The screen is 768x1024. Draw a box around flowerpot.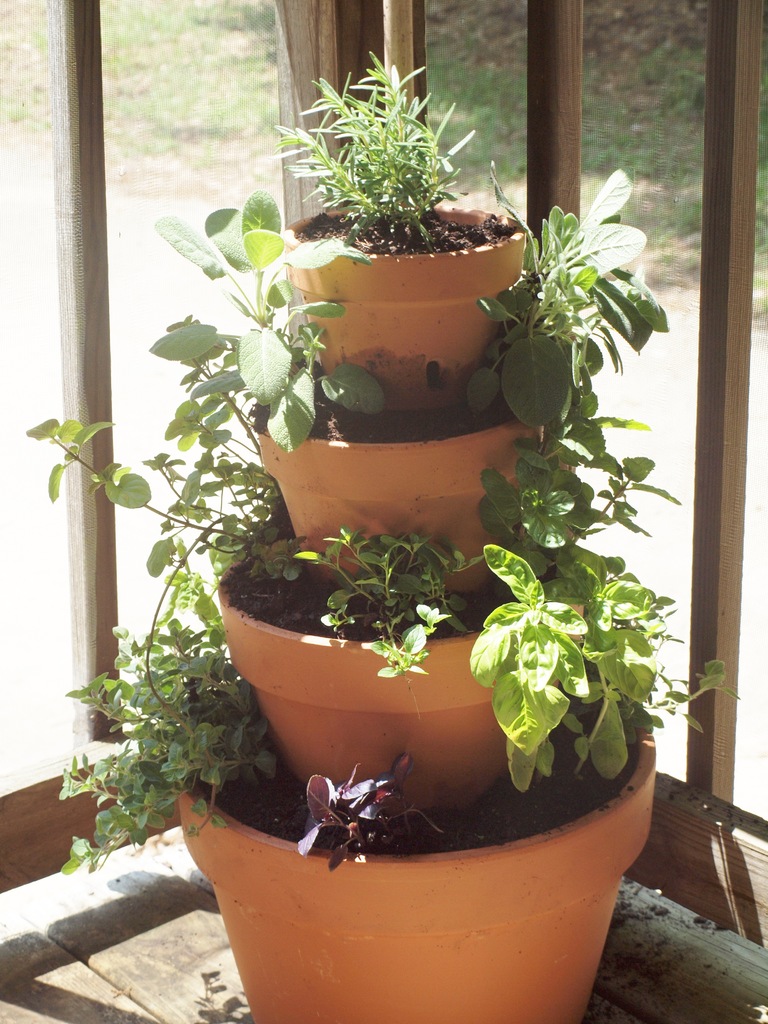
188:717:658:1023.
